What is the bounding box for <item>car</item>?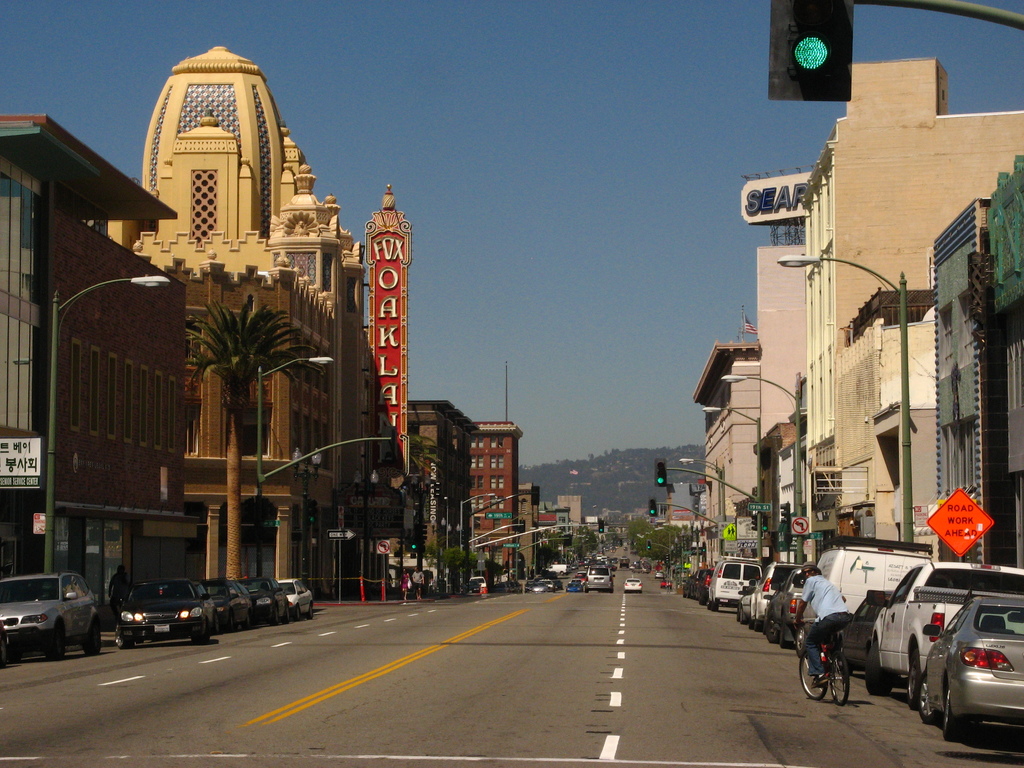
pyautogui.locateOnScreen(920, 600, 1023, 736).
